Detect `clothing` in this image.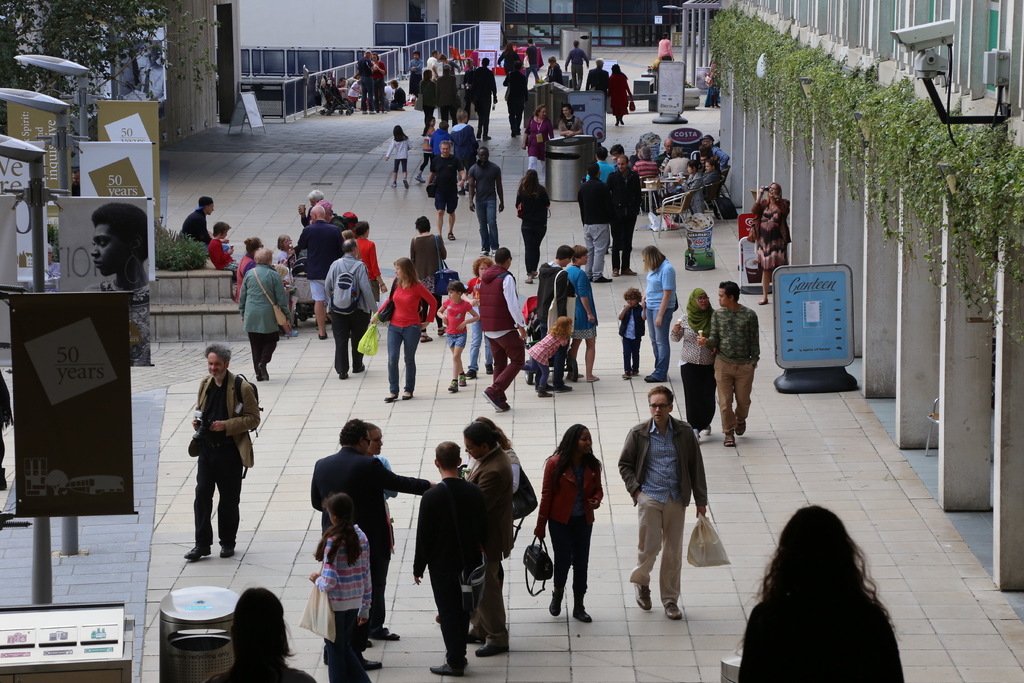
Detection: bbox(195, 374, 261, 549).
